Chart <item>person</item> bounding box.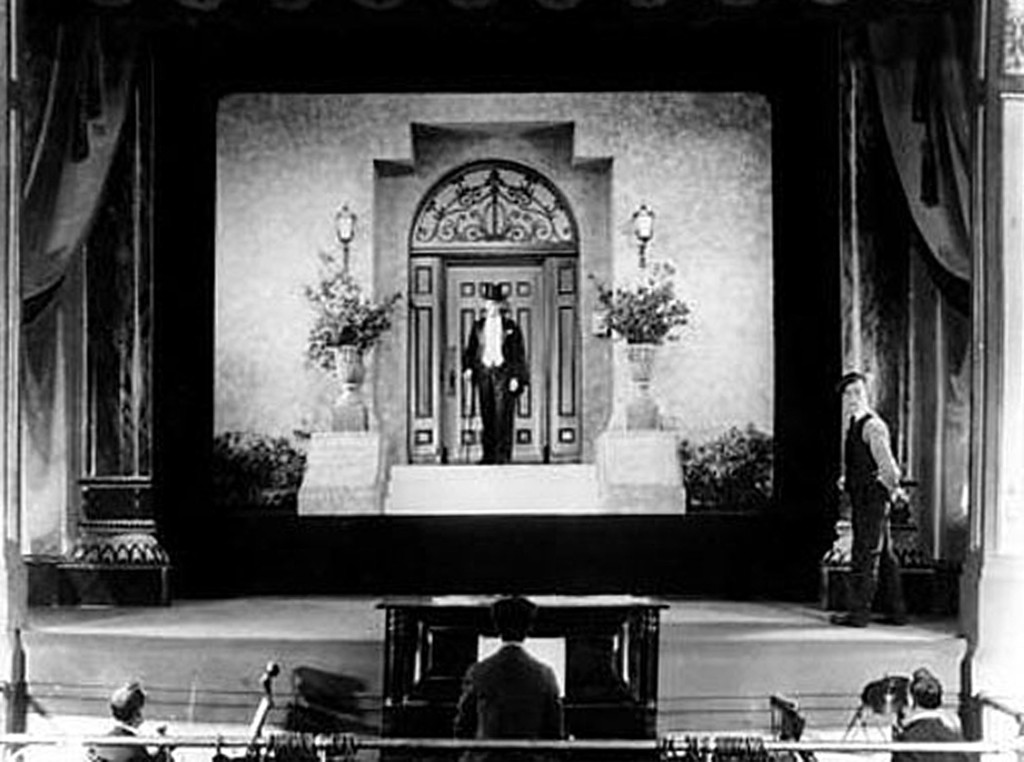
Charted: bbox=(87, 679, 166, 759).
